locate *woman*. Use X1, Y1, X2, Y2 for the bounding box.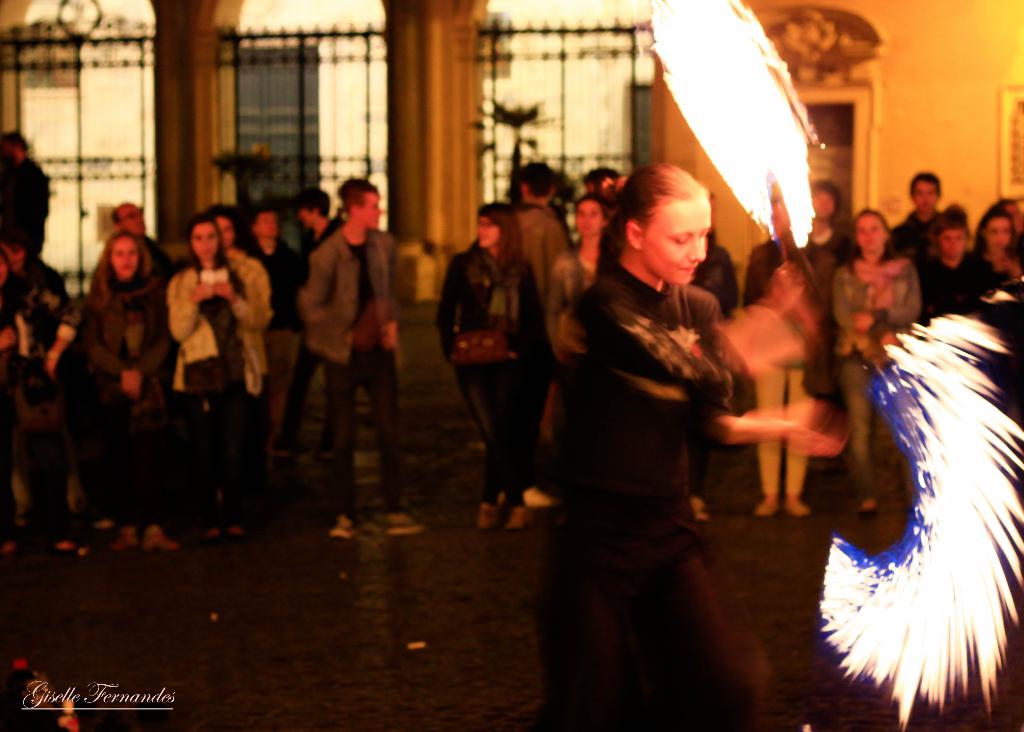
968, 204, 1023, 359.
